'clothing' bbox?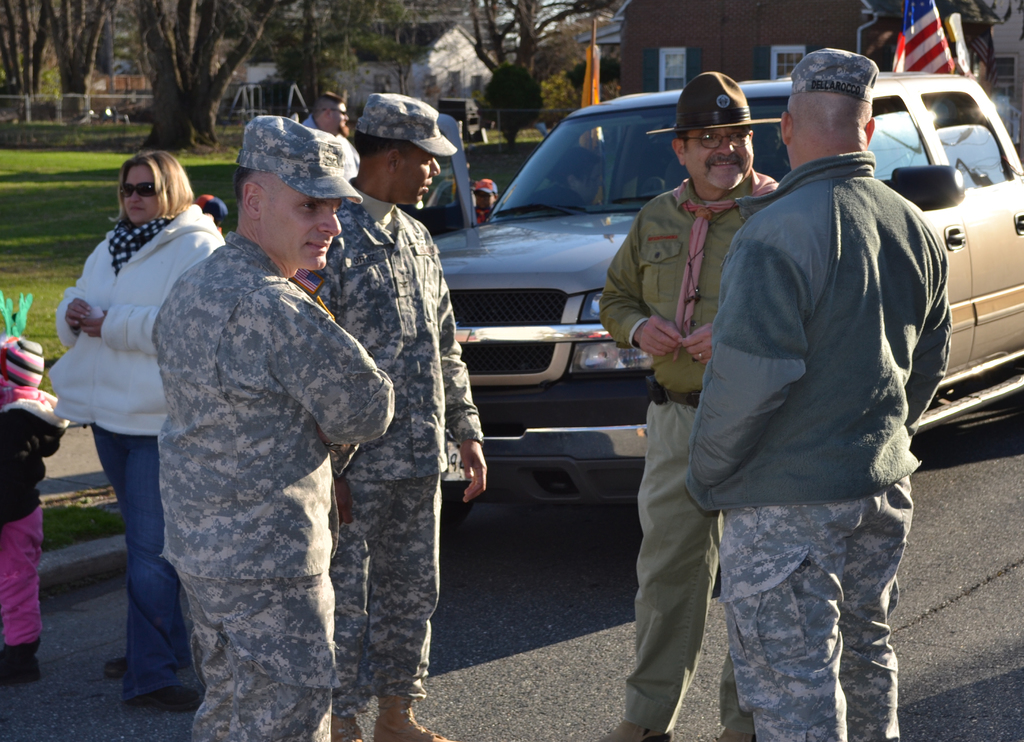
bbox=(293, 183, 476, 476)
